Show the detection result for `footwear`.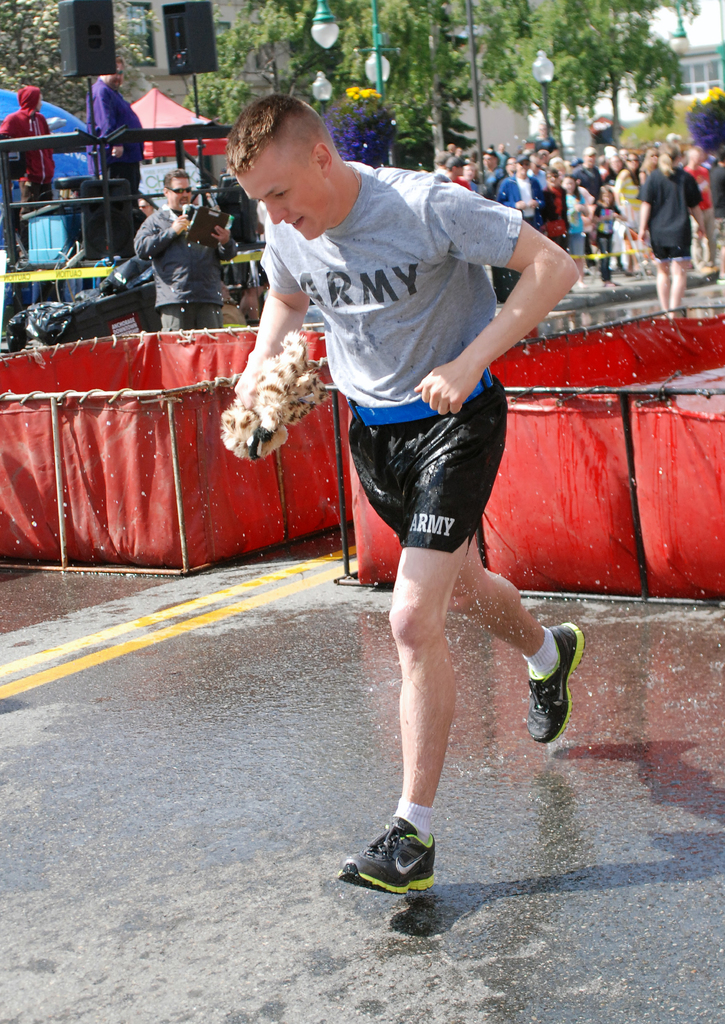
{"left": 526, "top": 621, "right": 582, "bottom": 748}.
